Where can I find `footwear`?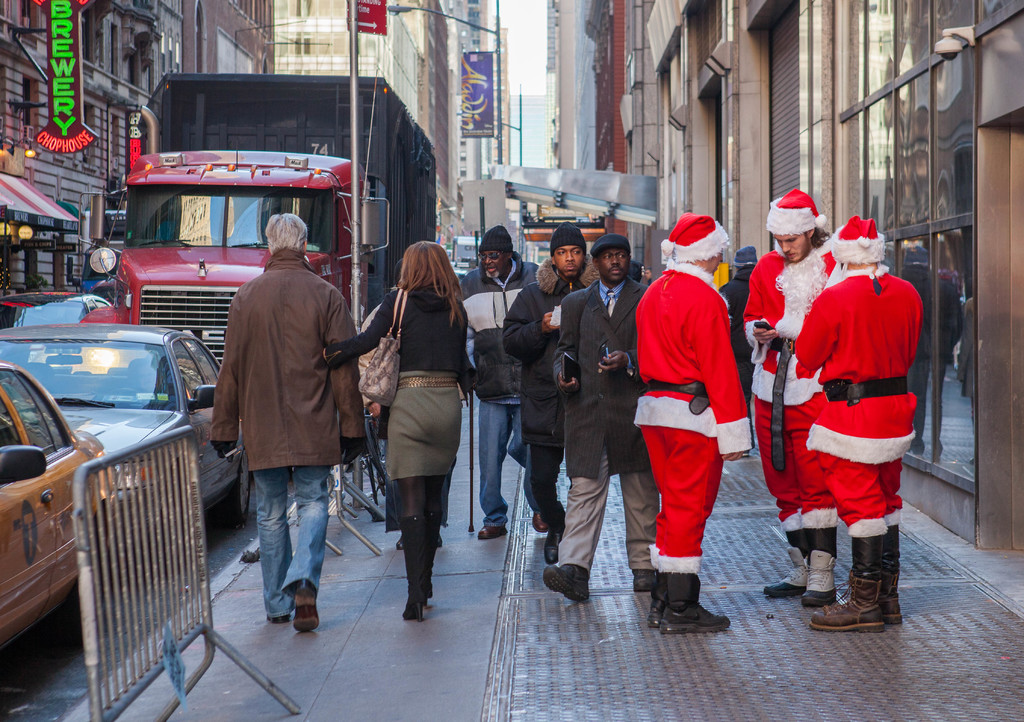
You can find it at (659,600,732,635).
